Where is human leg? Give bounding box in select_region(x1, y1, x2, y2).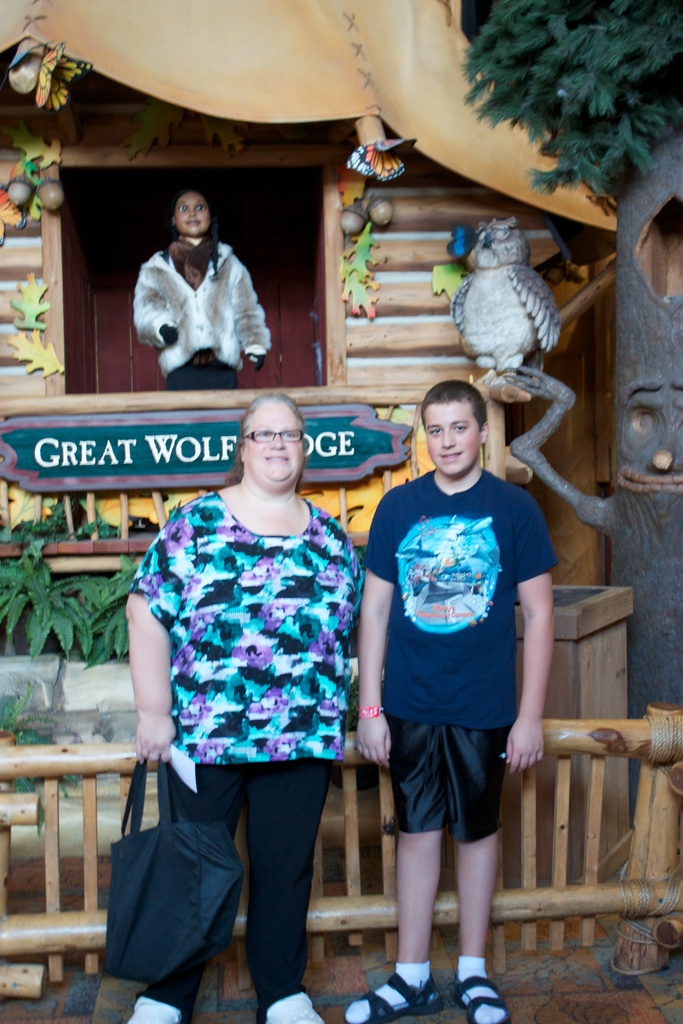
select_region(456, 731, 518, 1023).
